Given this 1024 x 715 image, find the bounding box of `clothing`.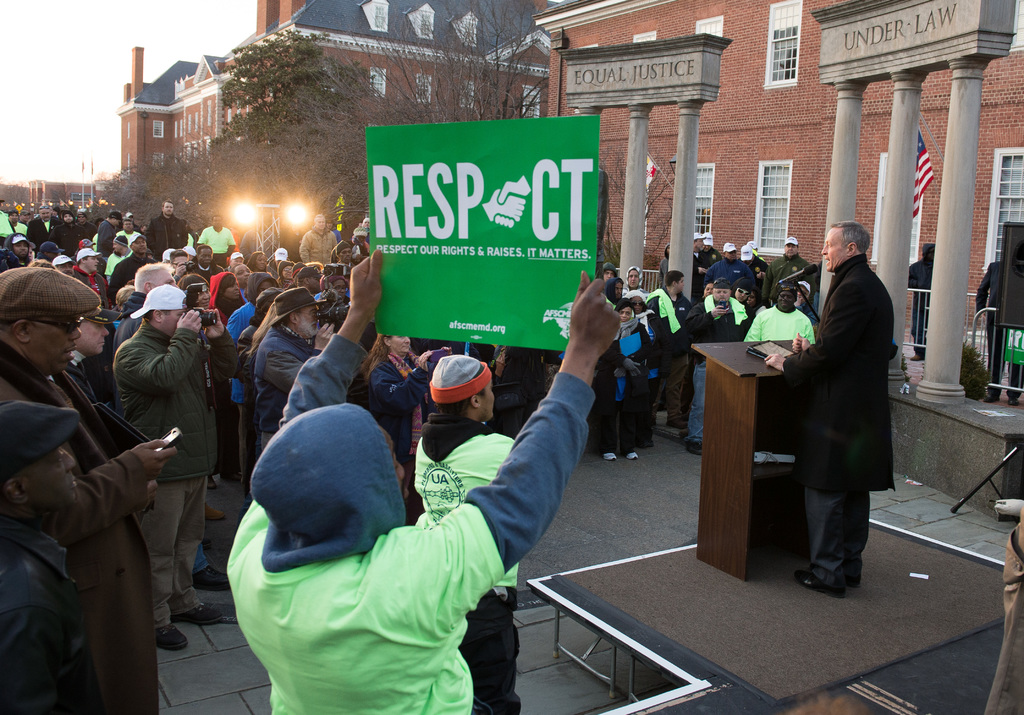
bbox(189, 267, 218, 285).
